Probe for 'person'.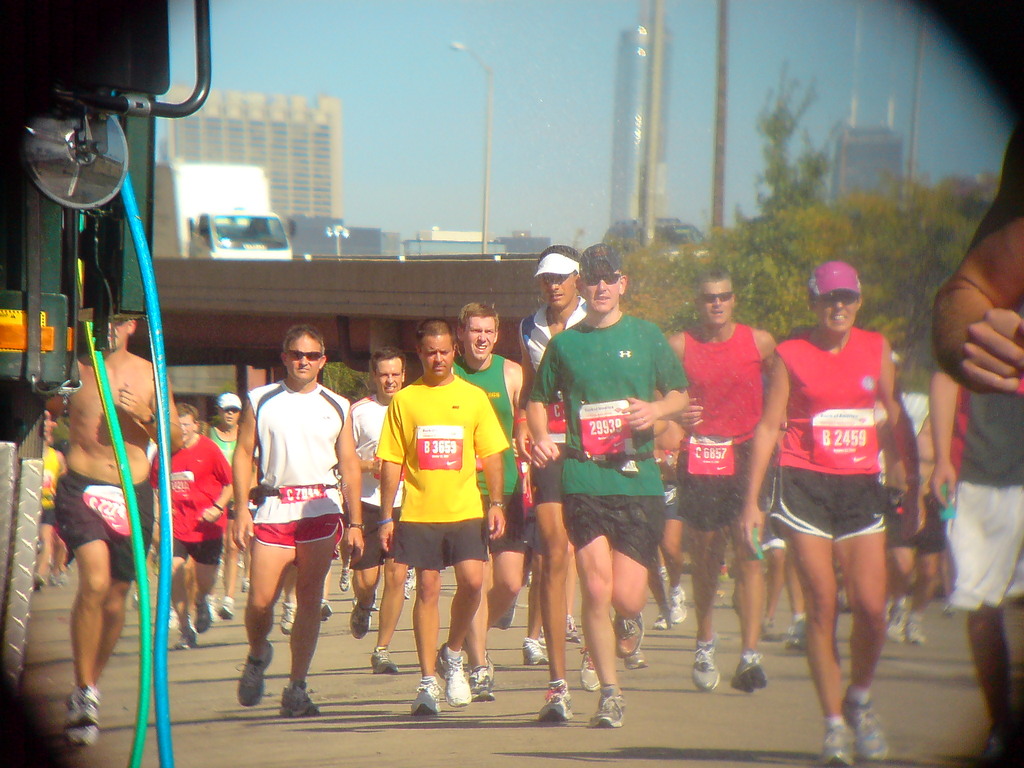
Probe result: <region>47, 312, 186, 758</region>.
